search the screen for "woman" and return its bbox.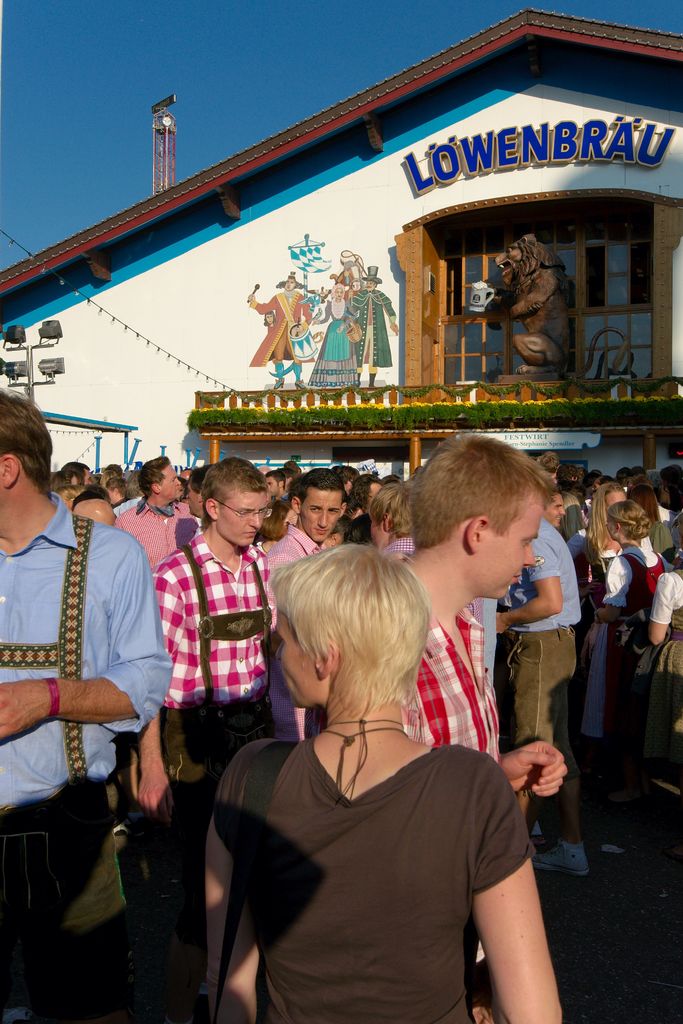
Found: <box>254,499,298,554</box>.
